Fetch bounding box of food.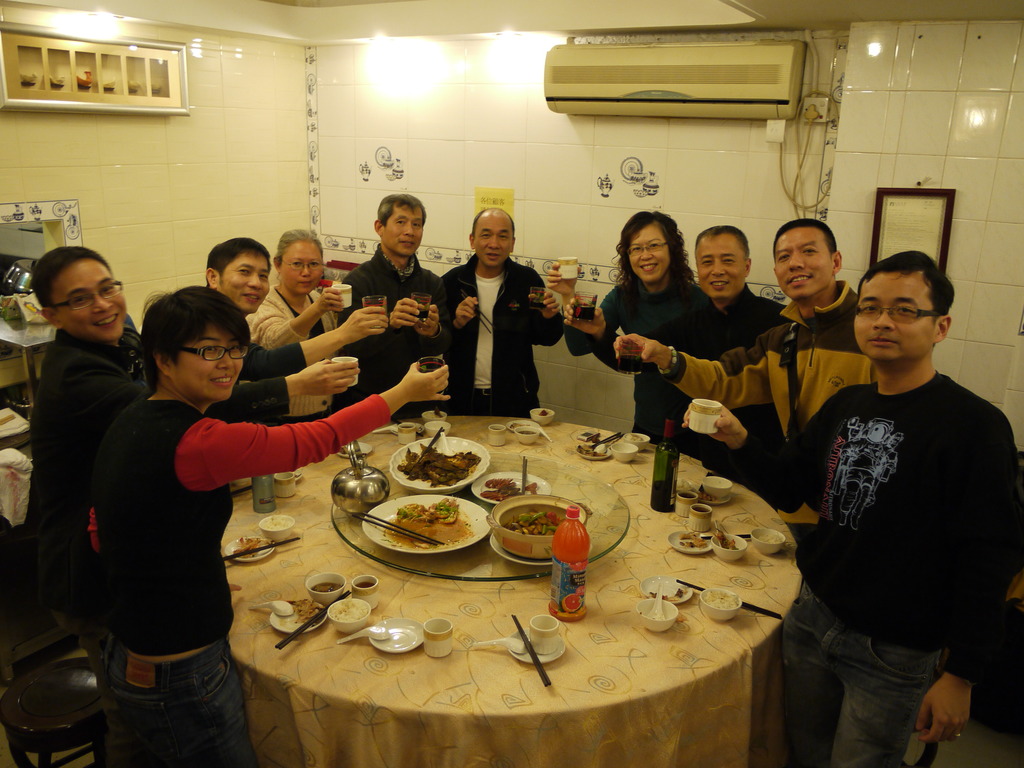
Bbox: [left=379, top=504, right=486, bottom=568].
